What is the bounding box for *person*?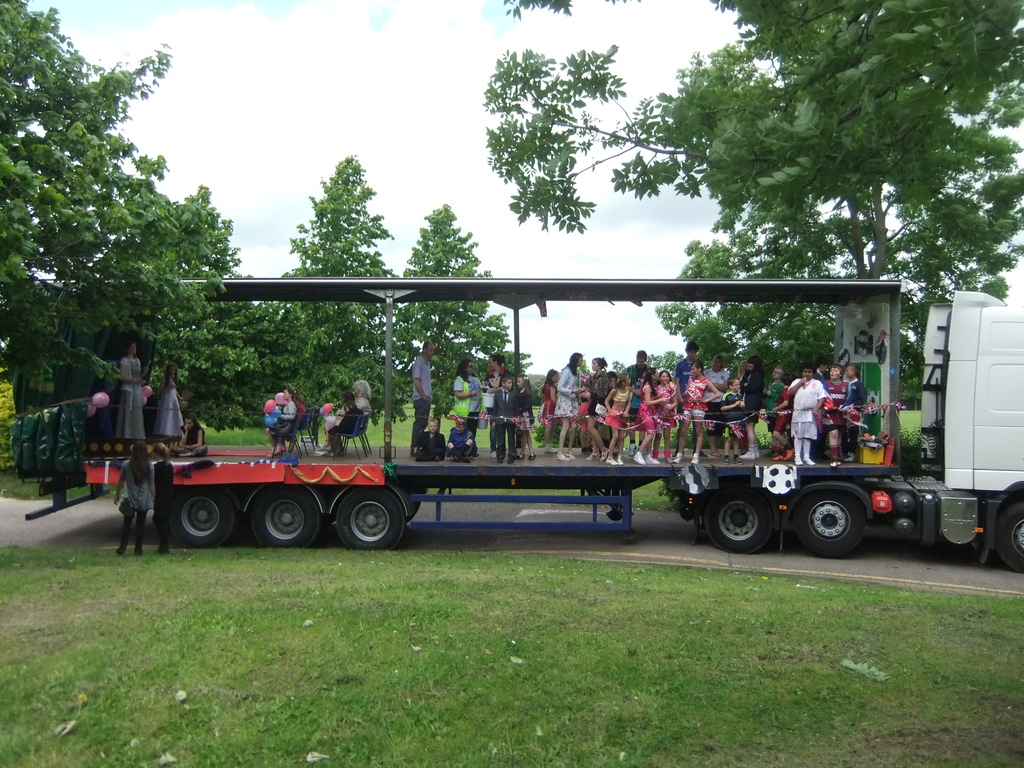
left=153, top=366, right=185, bottom=440.
